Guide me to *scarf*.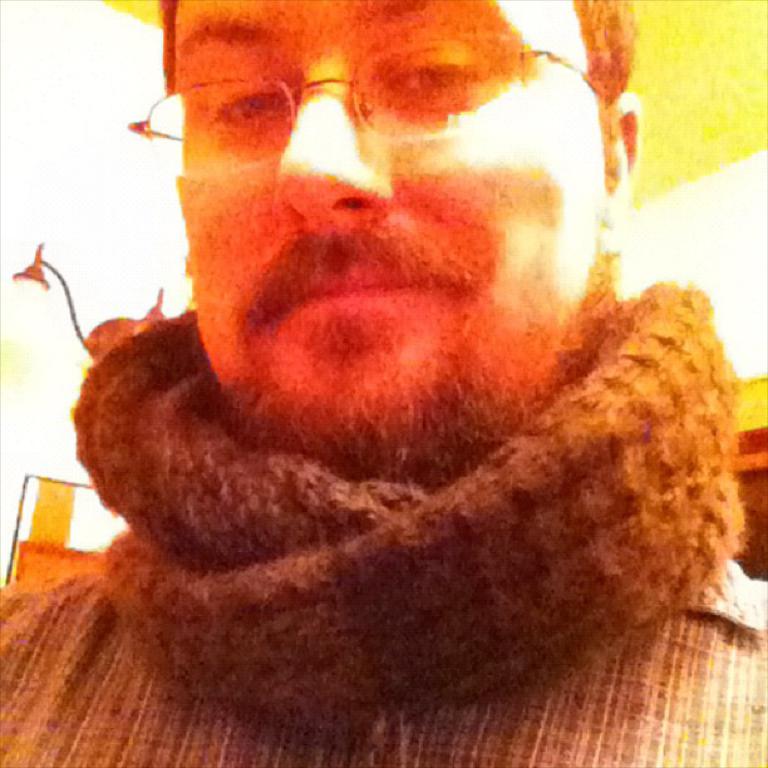
Guidance: bbox=[73, 276, 758, 722].
